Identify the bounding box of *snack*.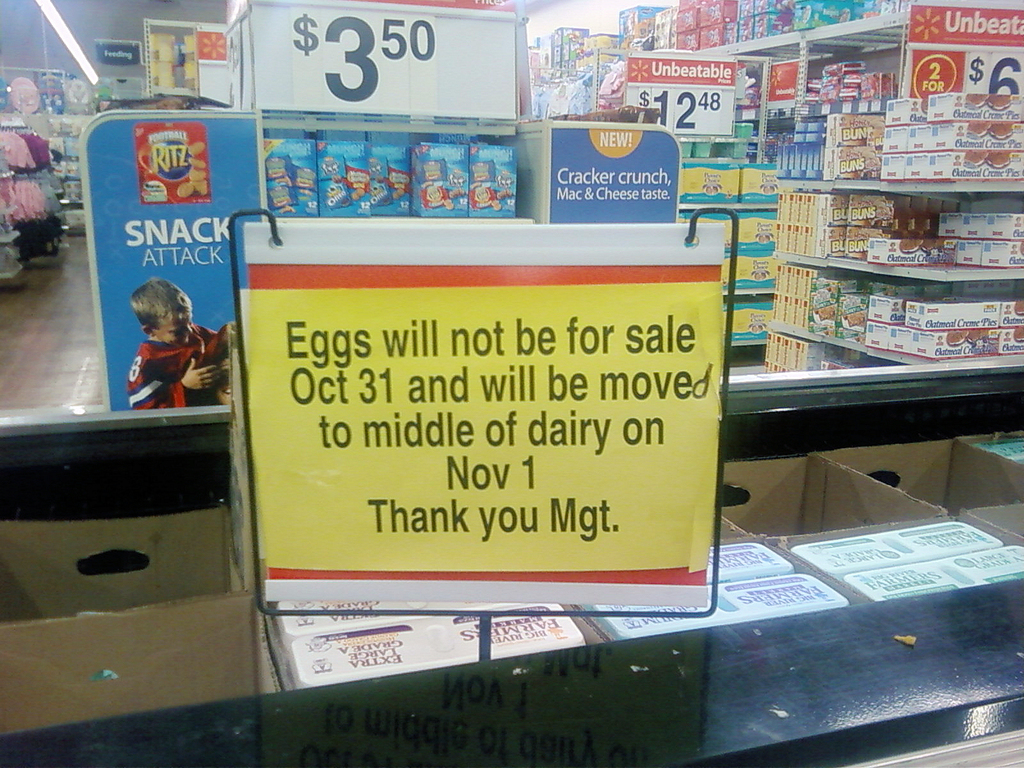
pyautogui.locateOnScreen(989, 98, 1011, 109).
